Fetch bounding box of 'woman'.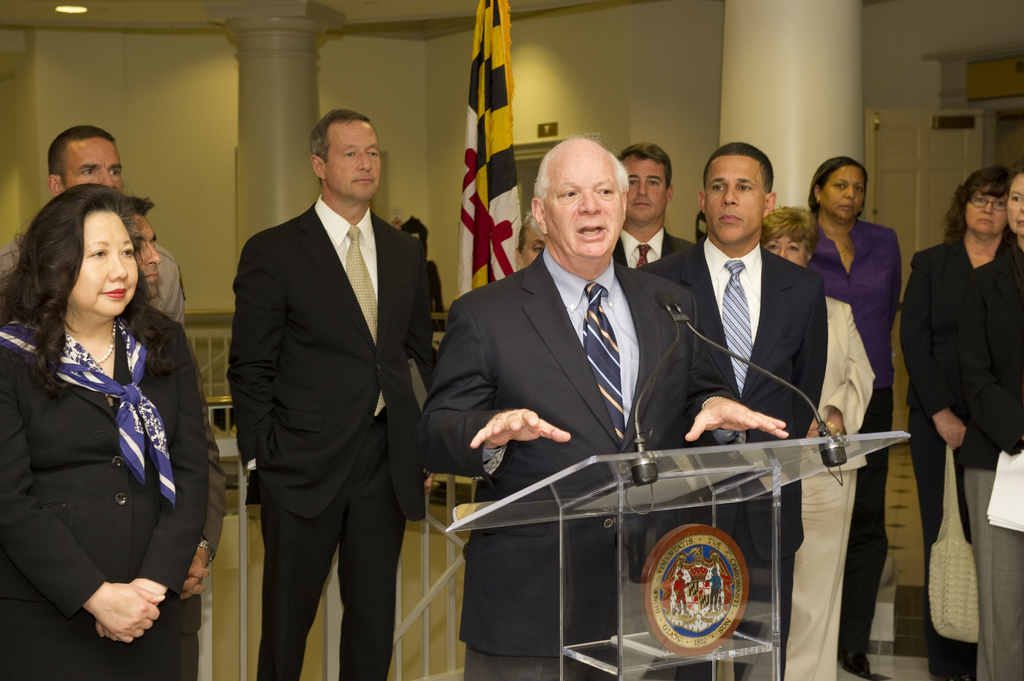
Bbox: <bbox>732, 205, 874, 680</bbox>.
